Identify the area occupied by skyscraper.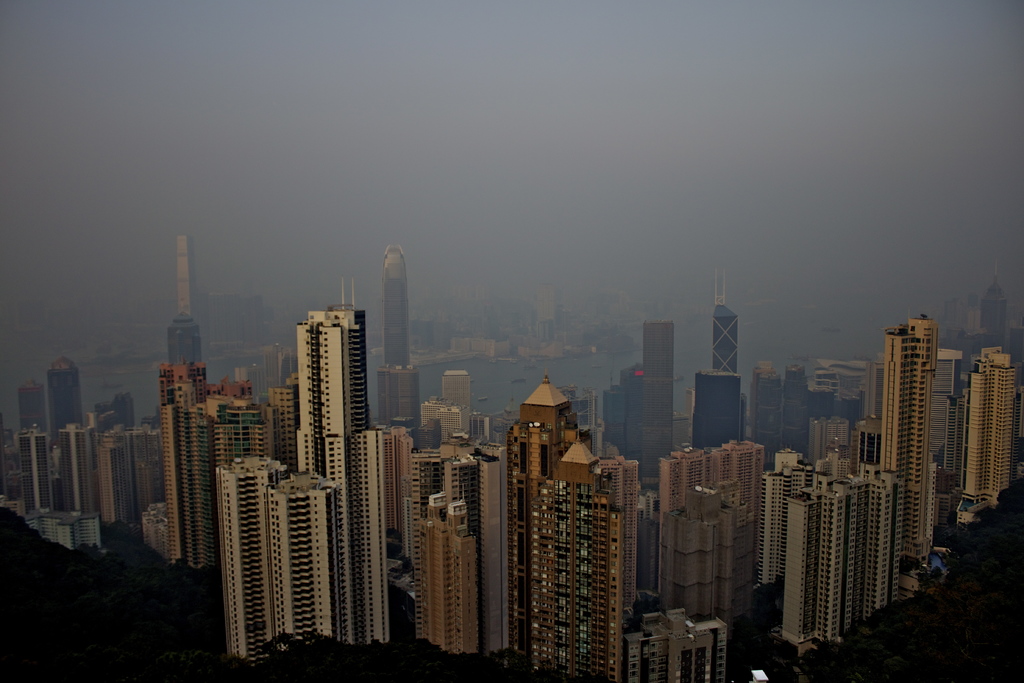
Area: [338, 280, 387, 655].
